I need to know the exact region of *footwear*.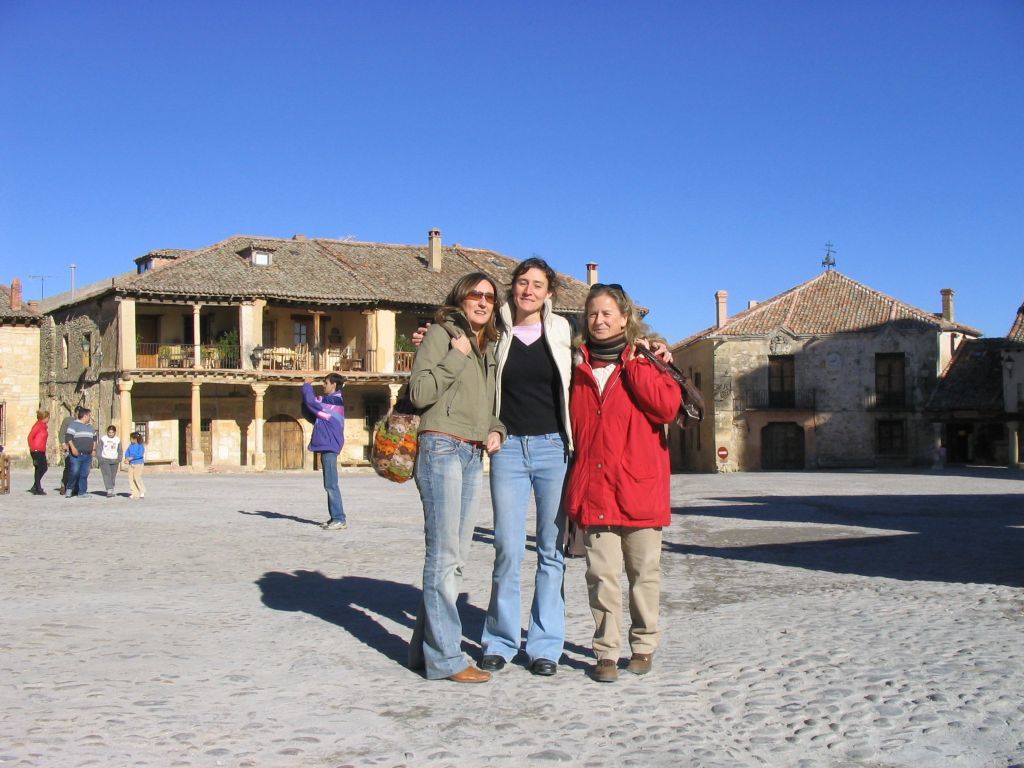
Region: <bbox>441, 663, 491, 684</bbox>.
